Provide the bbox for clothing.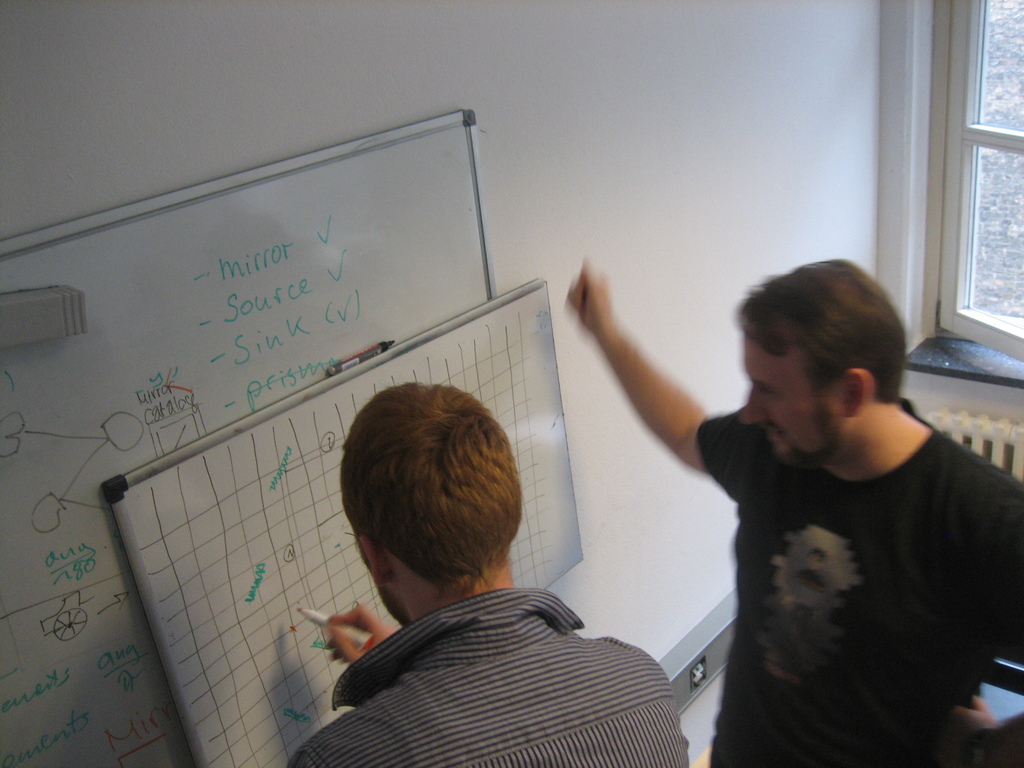
left=692, top=394, right=1023, bottom=767.
